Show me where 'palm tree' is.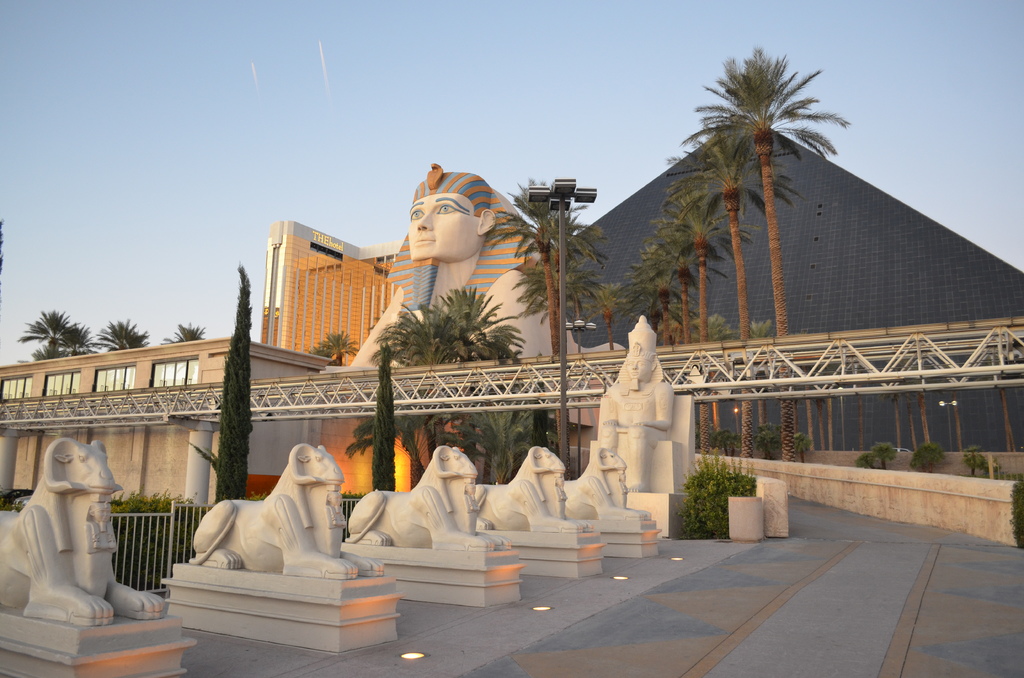
'palm tree' is at x1=511 y1=259 x2=579 y2=348.
